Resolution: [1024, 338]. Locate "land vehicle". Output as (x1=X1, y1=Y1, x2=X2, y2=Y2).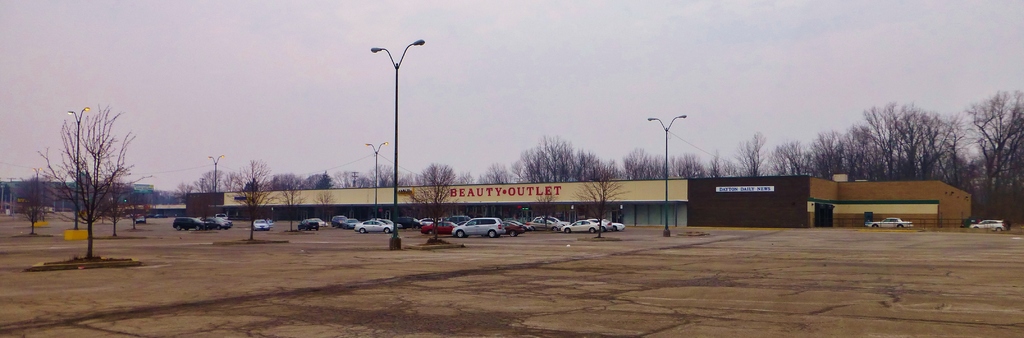
(x1=311, y1=215, x2=328, y2=228).
